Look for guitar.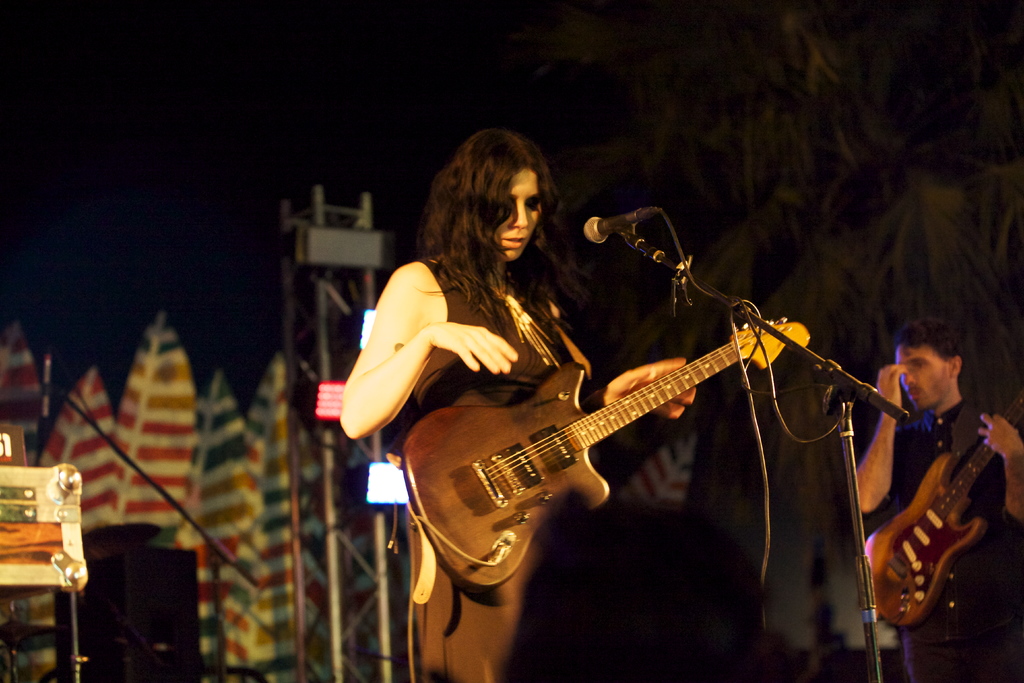
Found: x1=404 y1=314 x2=814 y2=603.
